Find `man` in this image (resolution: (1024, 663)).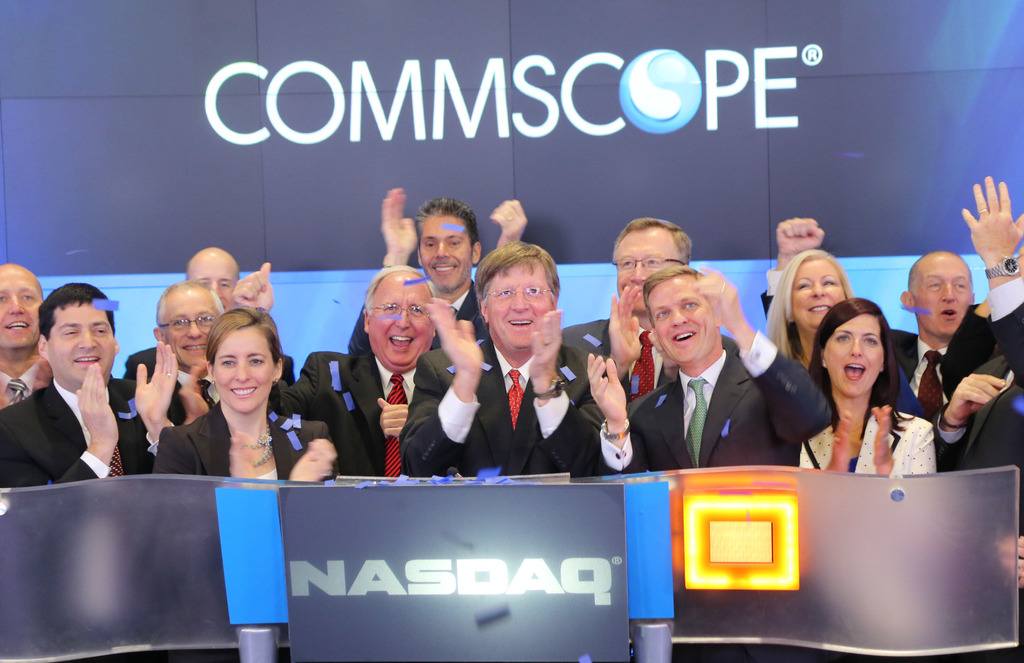
{"x1": 392, "y1": 242, "x2": 615, "y2": 477}.
